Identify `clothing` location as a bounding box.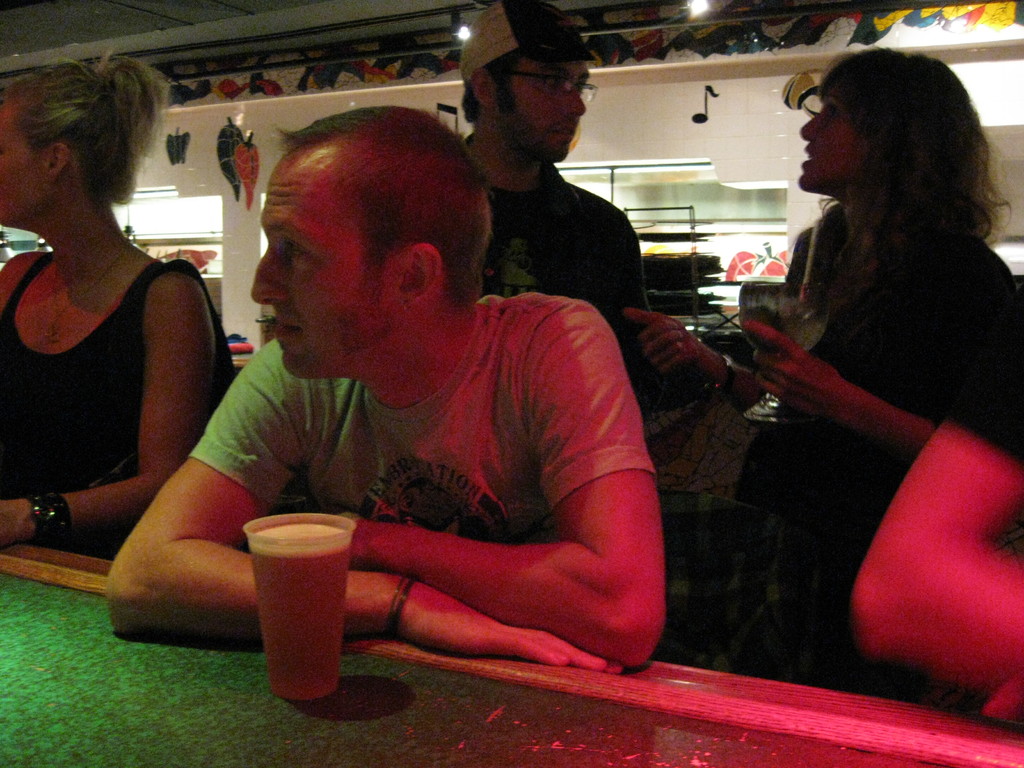
(x1=22, y1=168, x2=190, y2=556).
